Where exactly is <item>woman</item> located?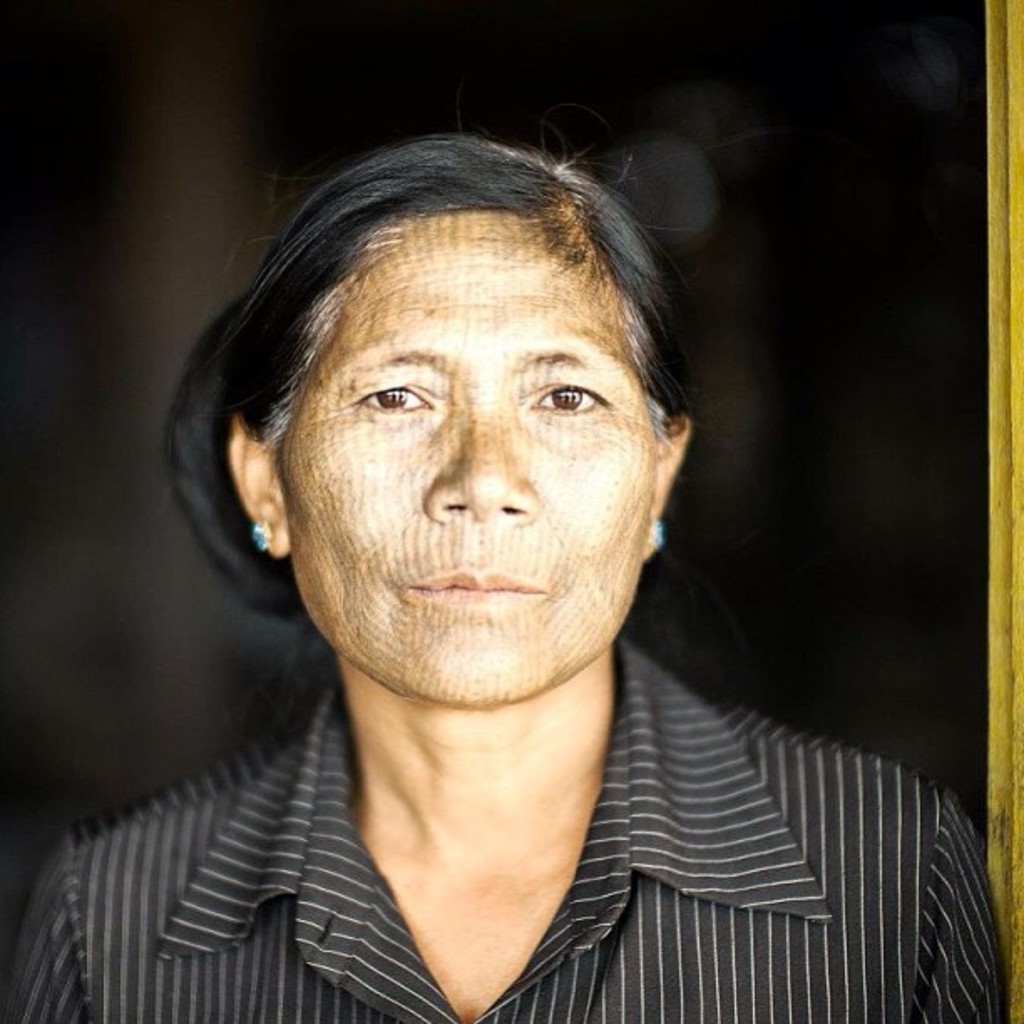
Its bounding box is detection(0, 131, 1017, 1022).
